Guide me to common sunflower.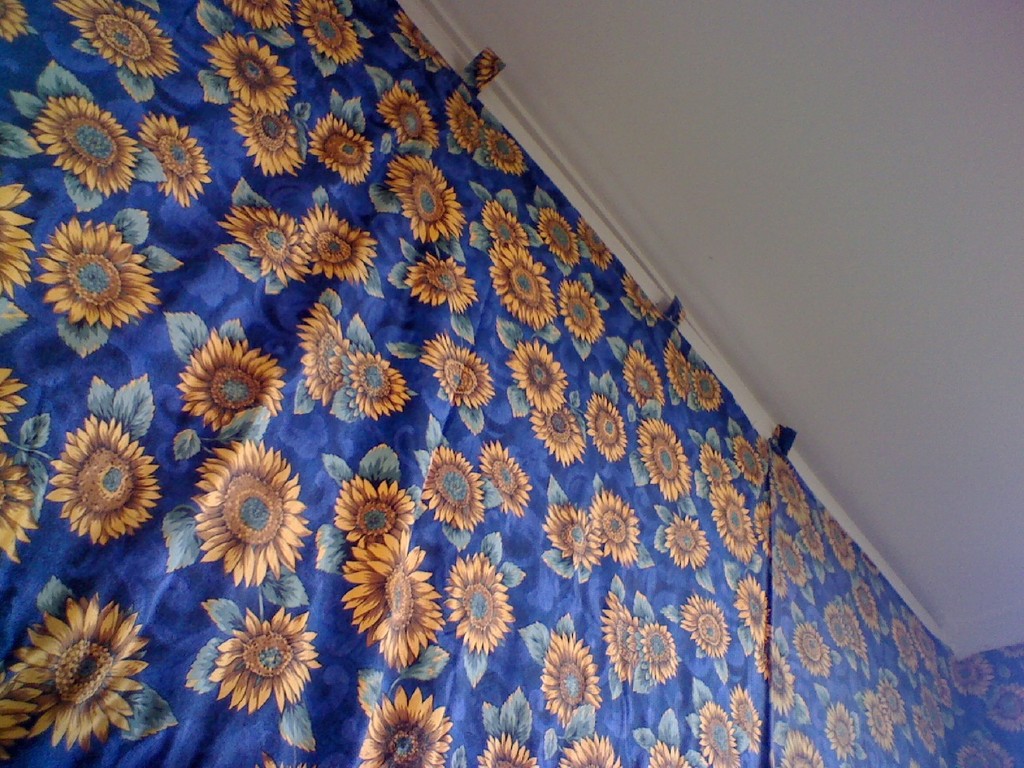
Guidance: box=[499, 226, 559, 332].
